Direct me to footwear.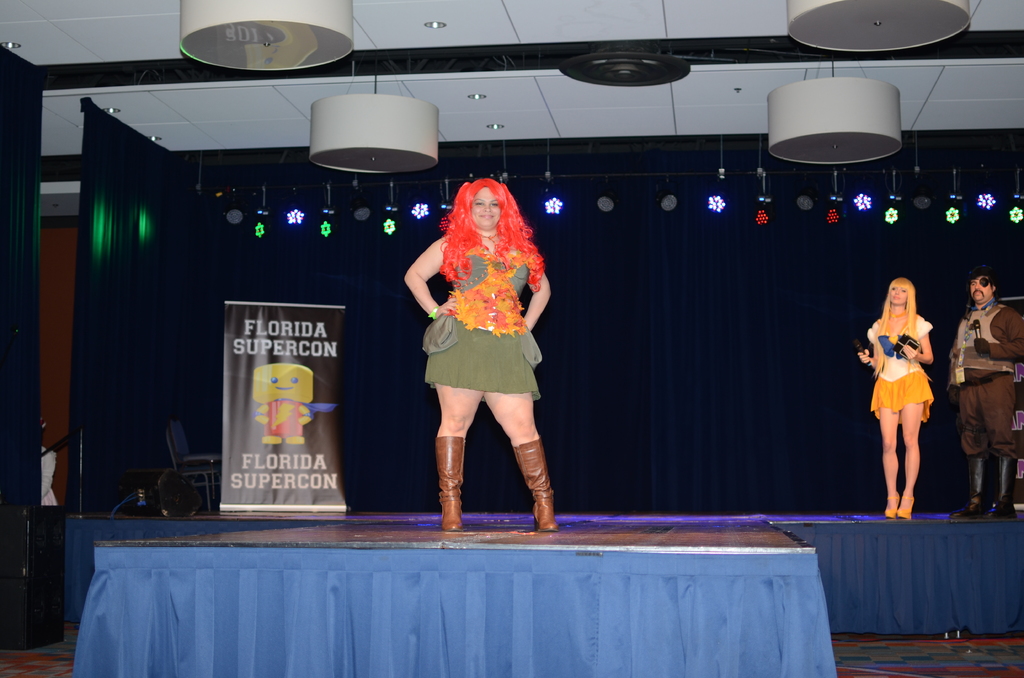
Direction: 433/435/465/525.
